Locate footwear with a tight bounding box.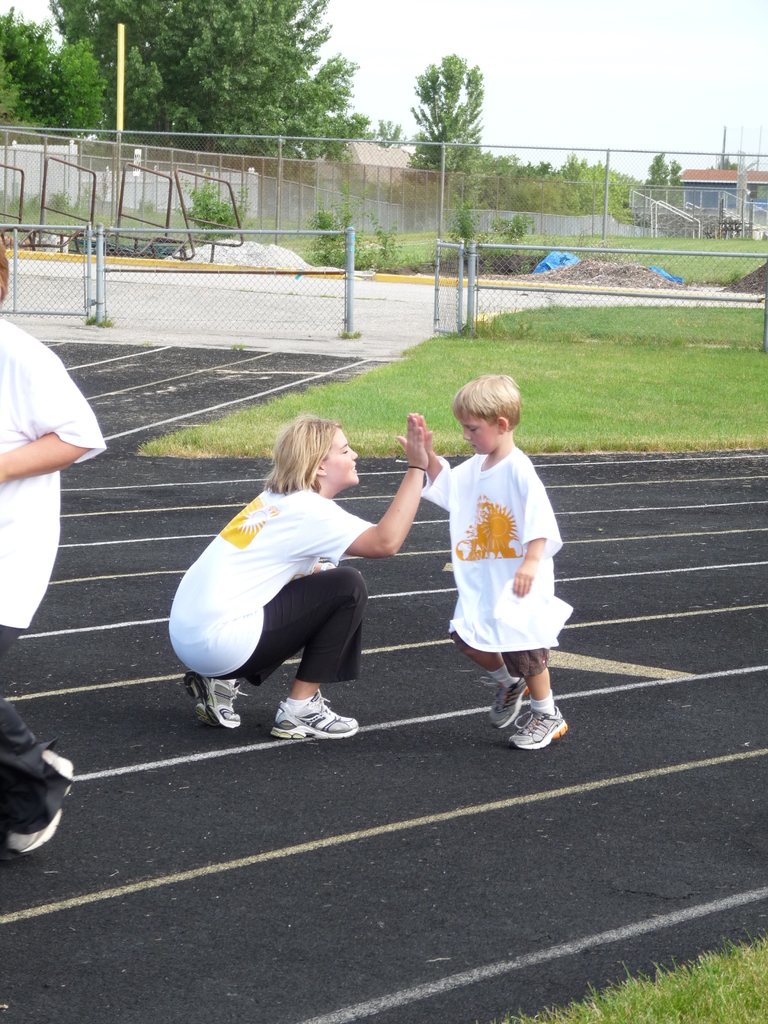
<box>184,669,250,732</box>.
